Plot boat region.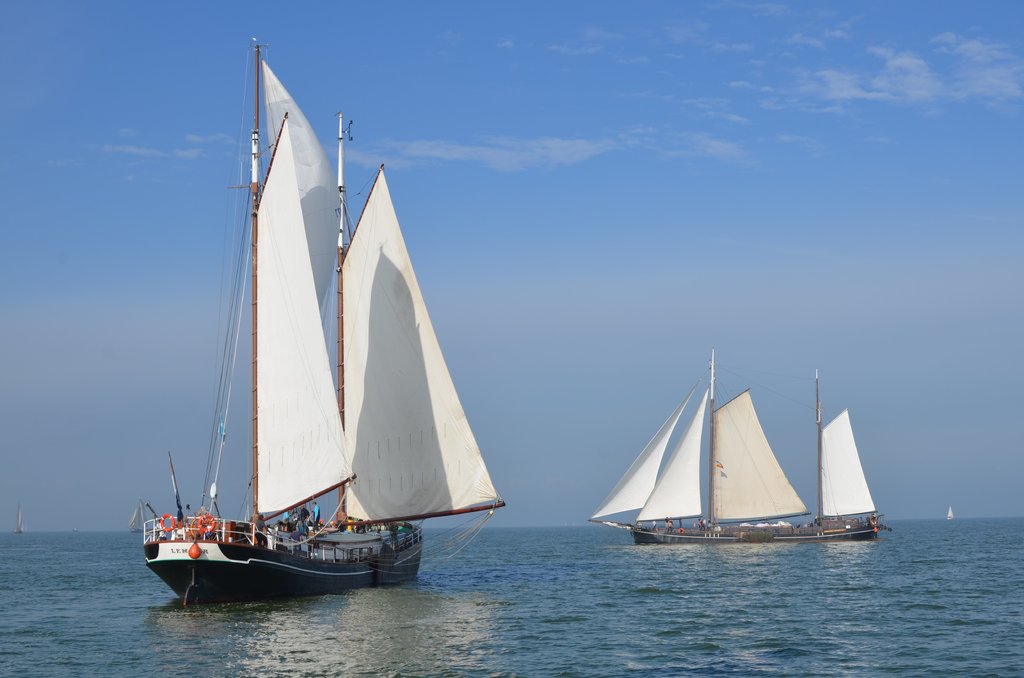
Plotted at [577, 368, 883, 577].
